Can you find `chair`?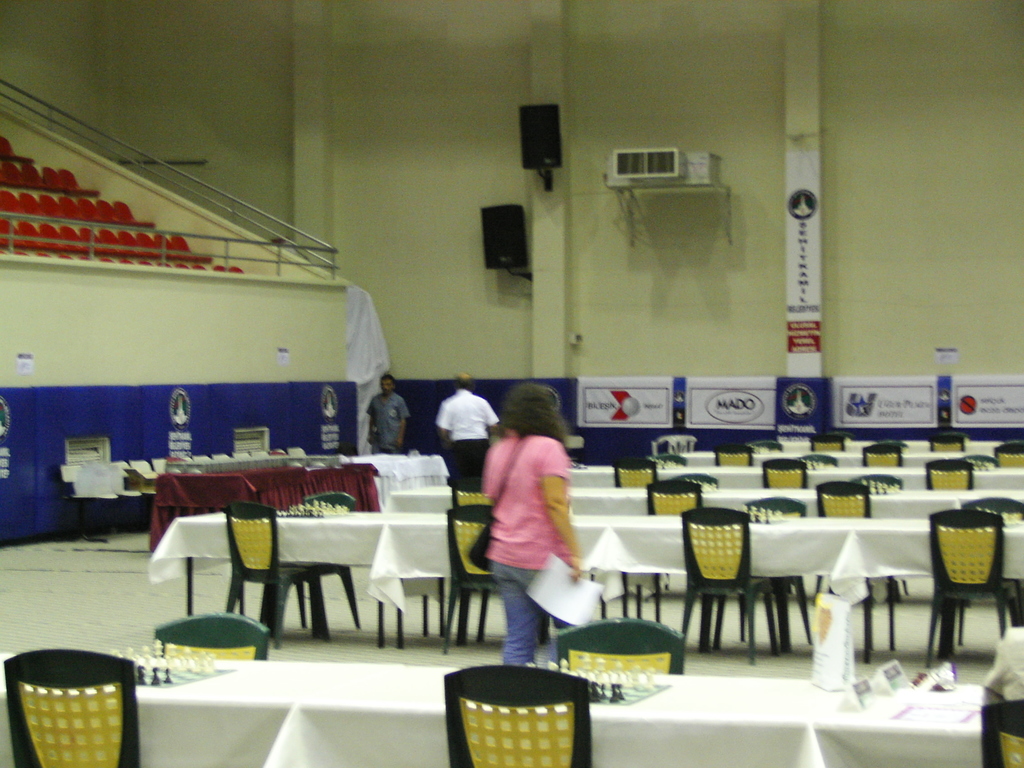
Yes, bounding box: <region>150, 611, 271, 661</region>.
